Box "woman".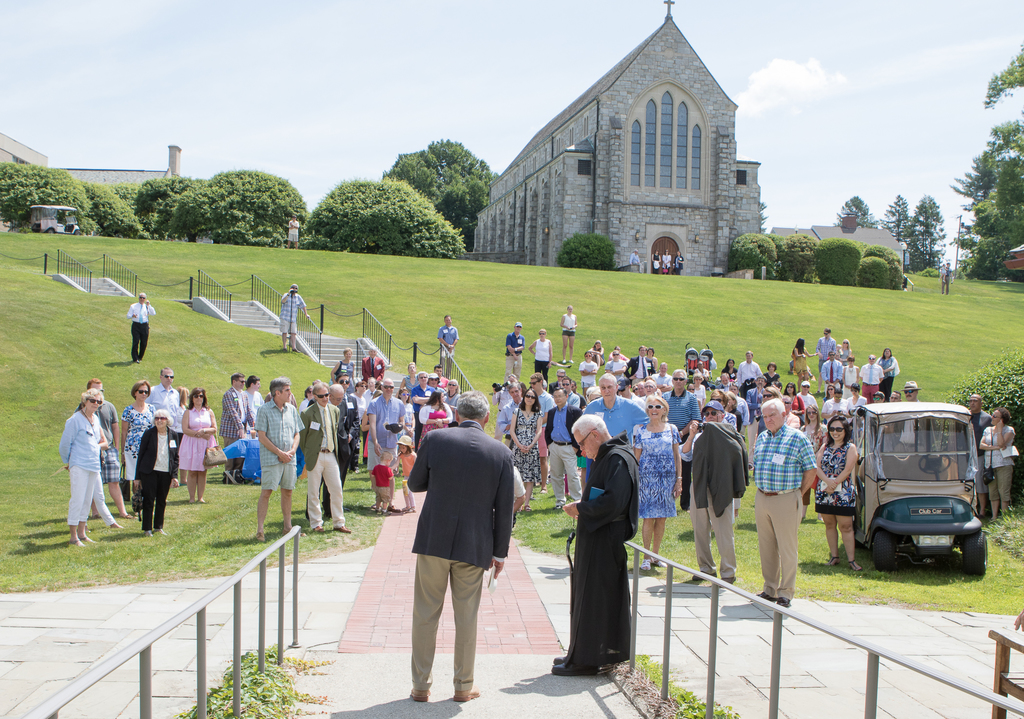
[789, 339, 823, 394].
